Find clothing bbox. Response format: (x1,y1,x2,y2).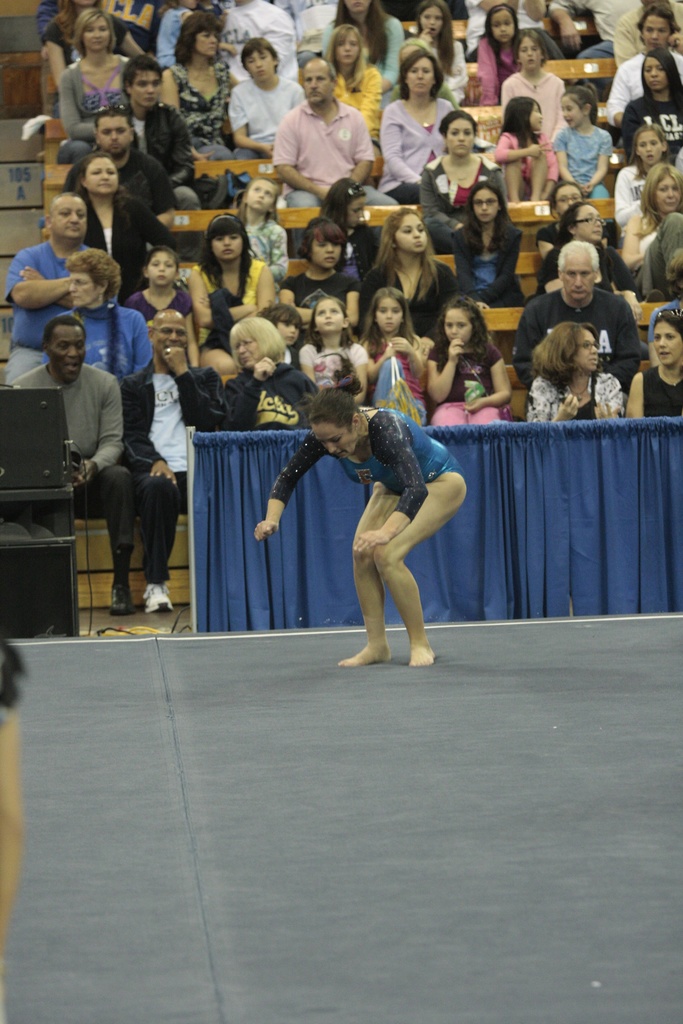
(155,1,229,60).
